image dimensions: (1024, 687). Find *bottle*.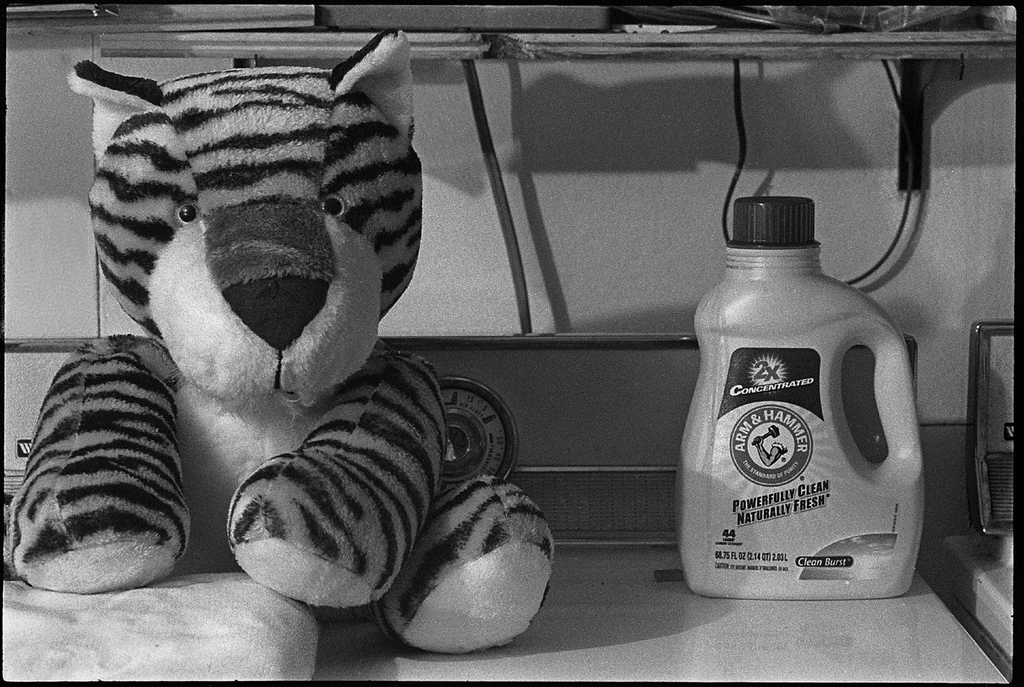
select_region(679, 191, 929, 598).
